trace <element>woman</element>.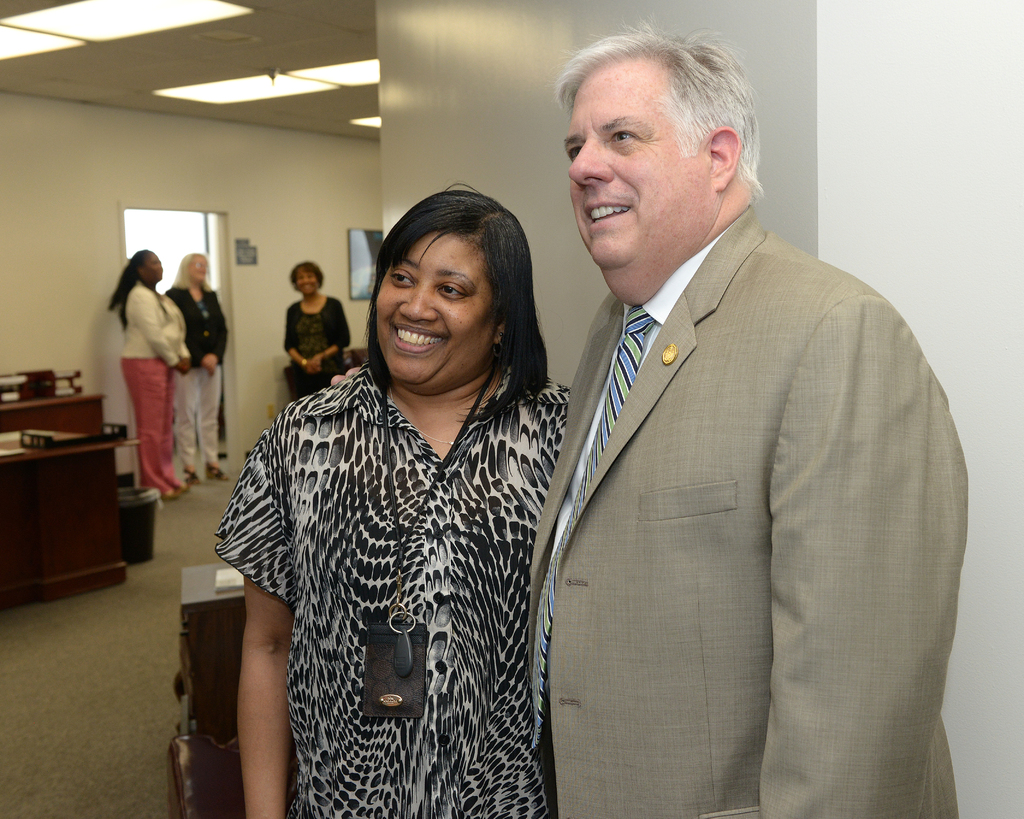
Traced to [left=109, top=247, right=189, bottom=499].
